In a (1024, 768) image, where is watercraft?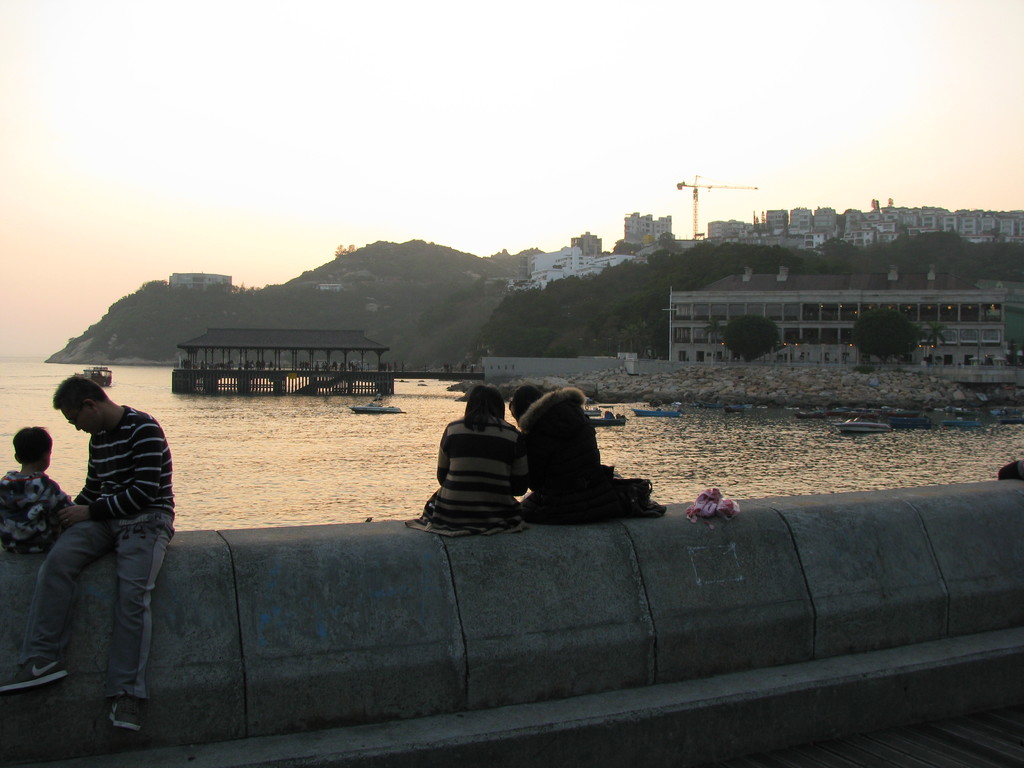
bbox(593, 417, 627, 421).
